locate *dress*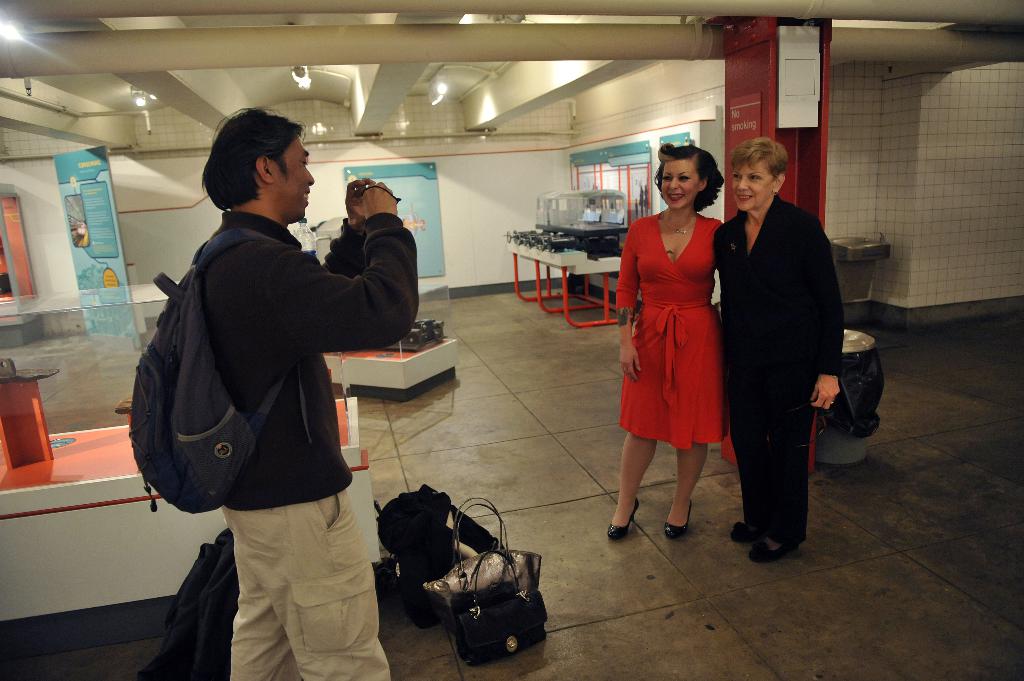
612, 208, 724, 448
